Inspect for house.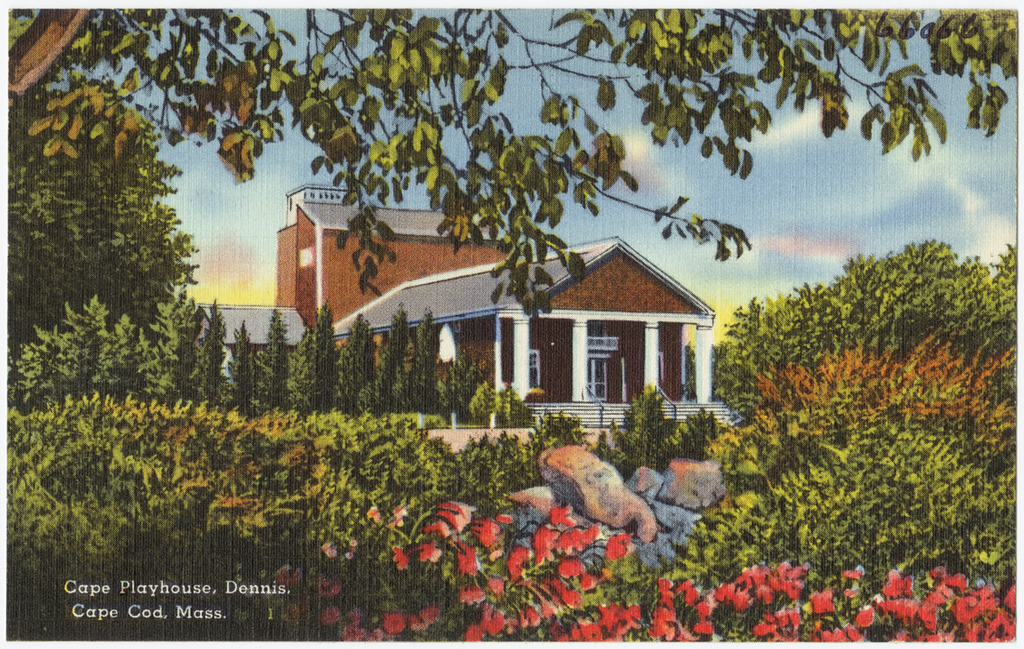
Inspection: box=[304, 203, 728, 454].
